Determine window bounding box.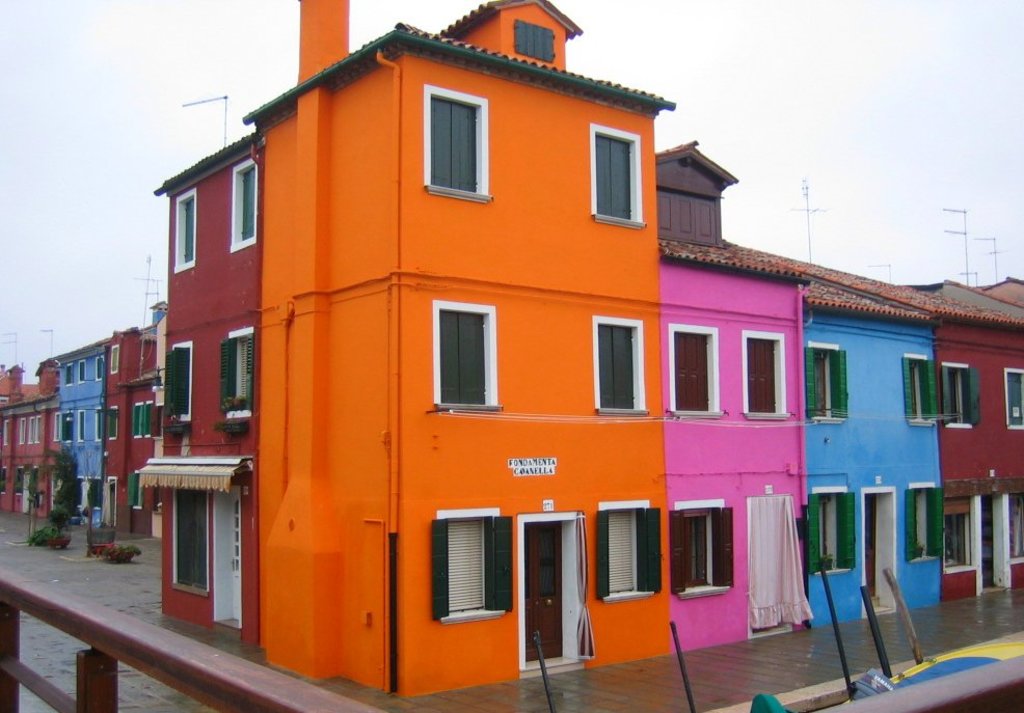
Determined: bbox=(904, 360, 940, 426).
